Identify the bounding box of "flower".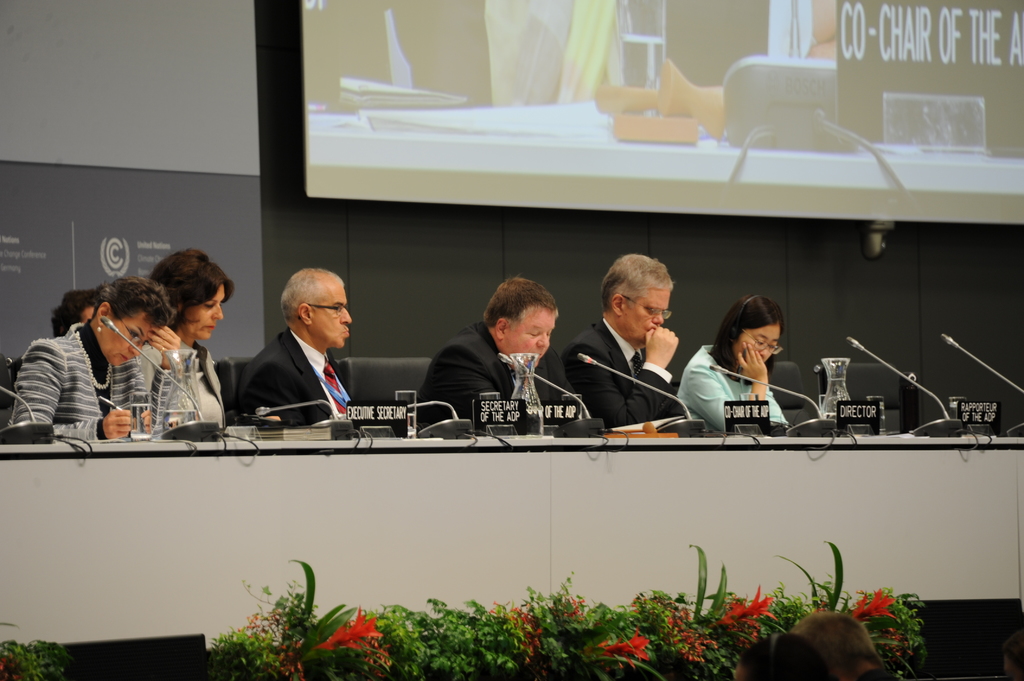
[left=316, top=610, right=383, bottom=646].
